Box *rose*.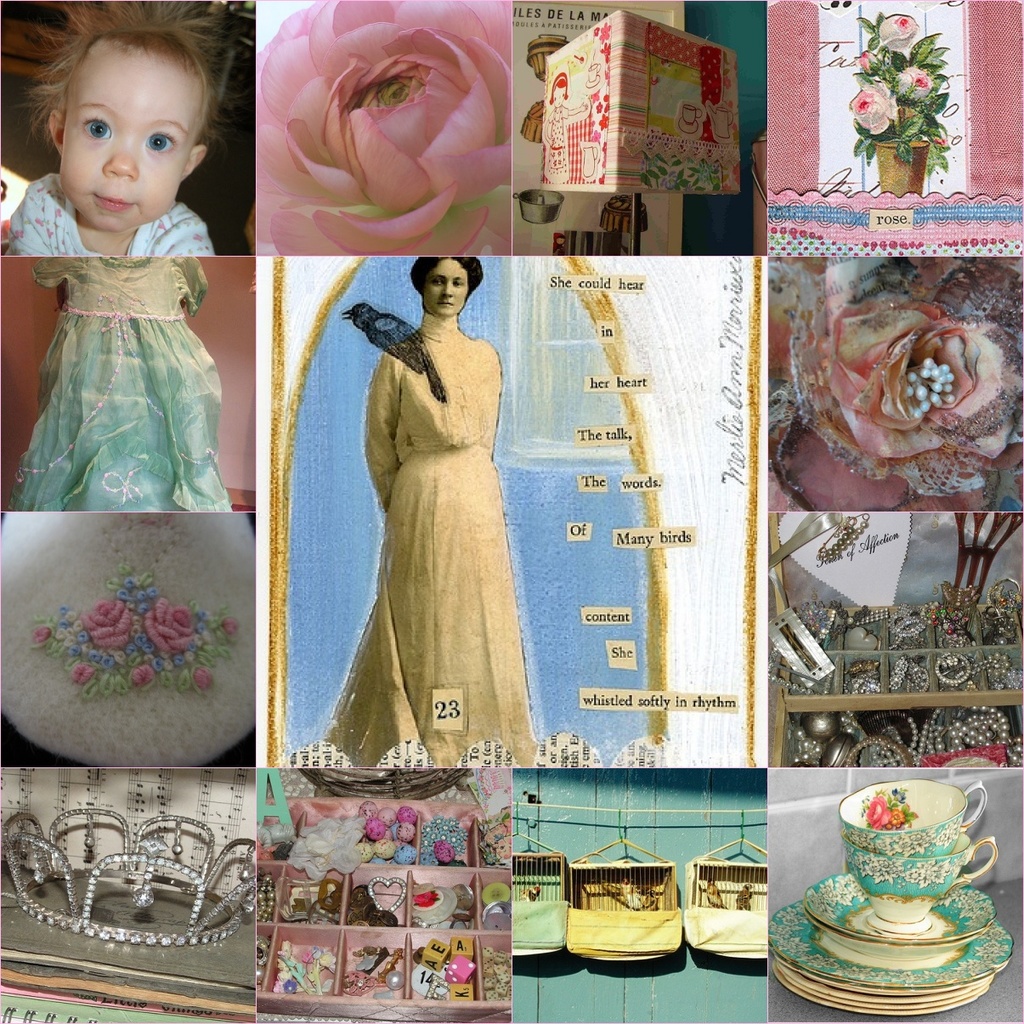
bbox=(77, 597, 135, 649).
